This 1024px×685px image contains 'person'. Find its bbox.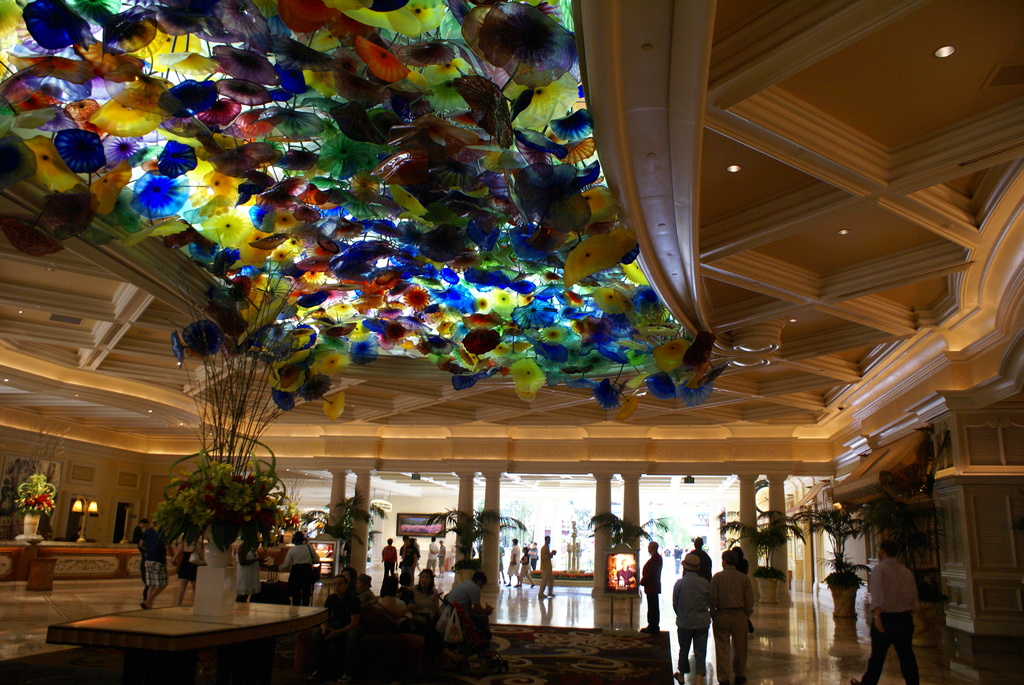
box(166, 526, 210, 606).
